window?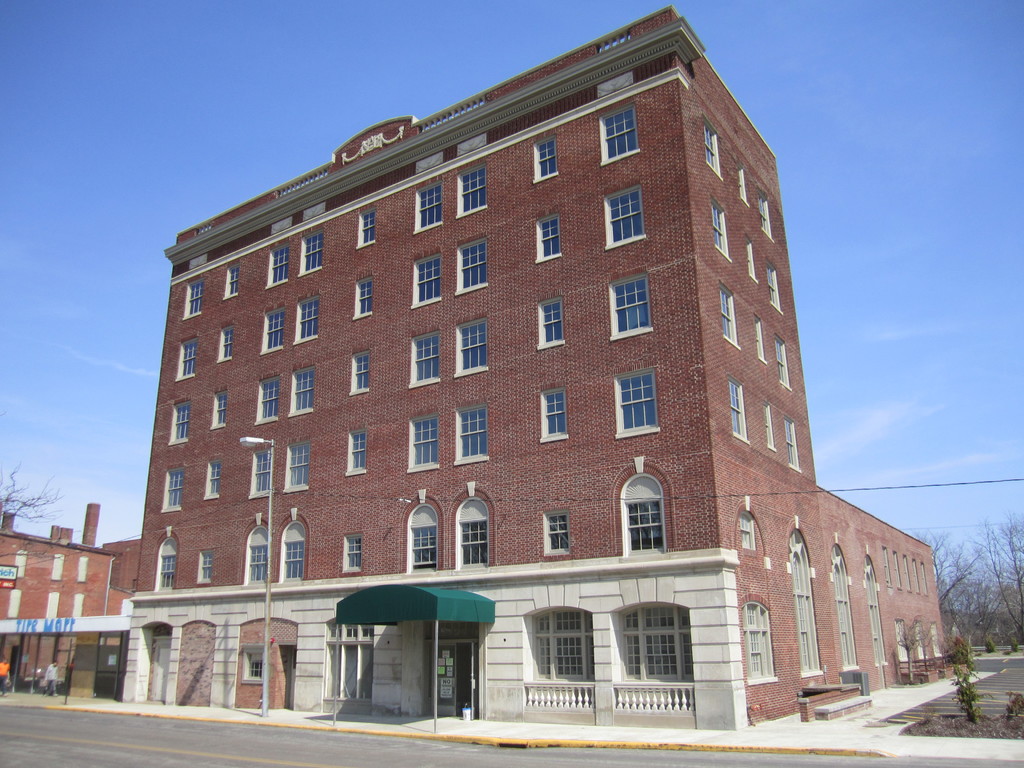
box=[531, 607, 598, 668]
